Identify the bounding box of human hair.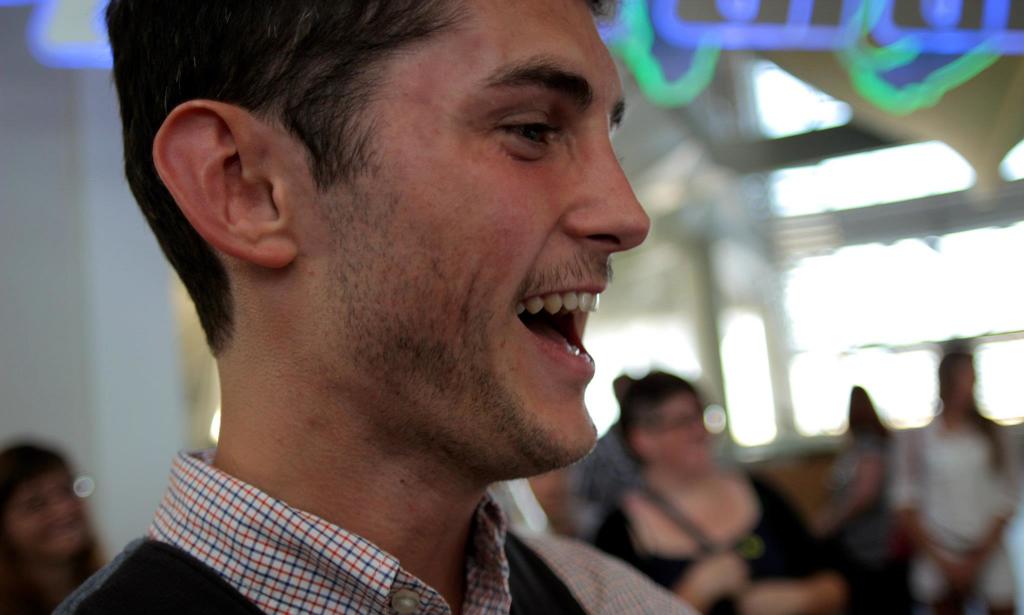
box=[852, 386, 888, 442].
